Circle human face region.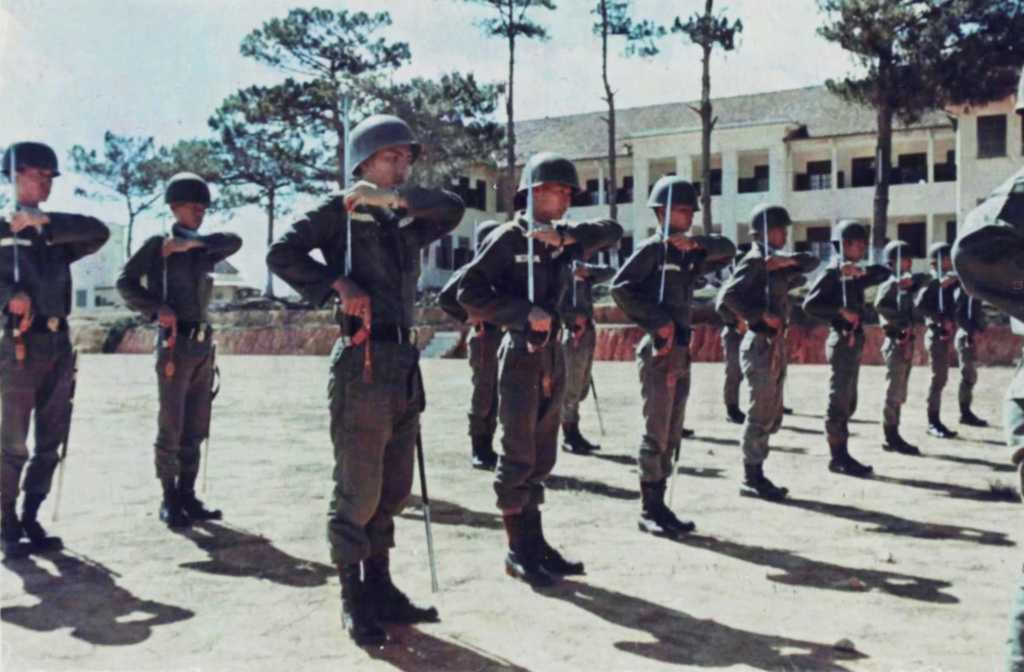
Region: detection(770, 222, 794, 251).
